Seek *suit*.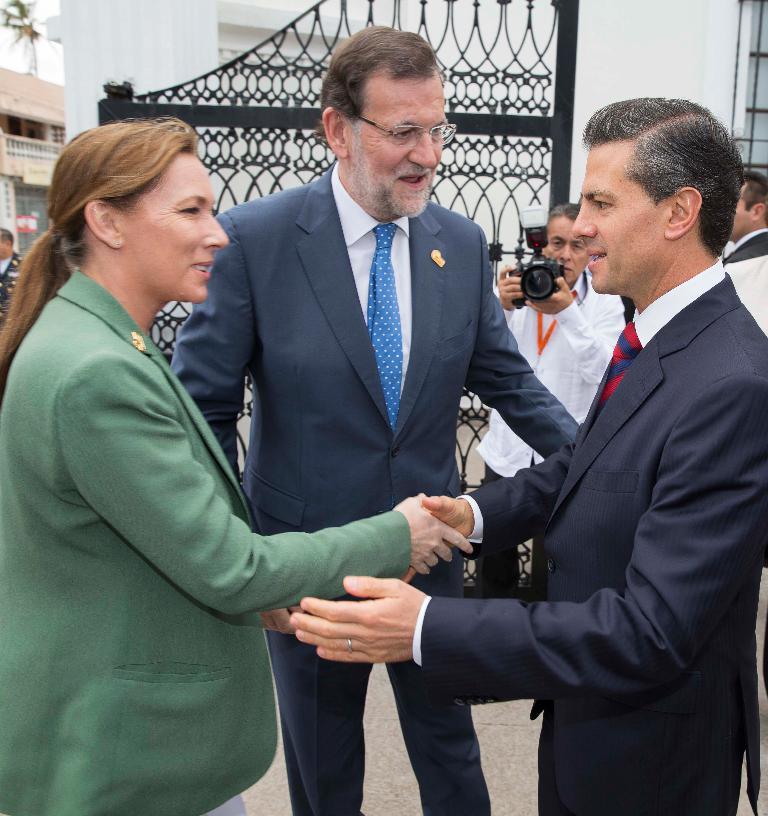
locate(0, 269, 409, 815).
